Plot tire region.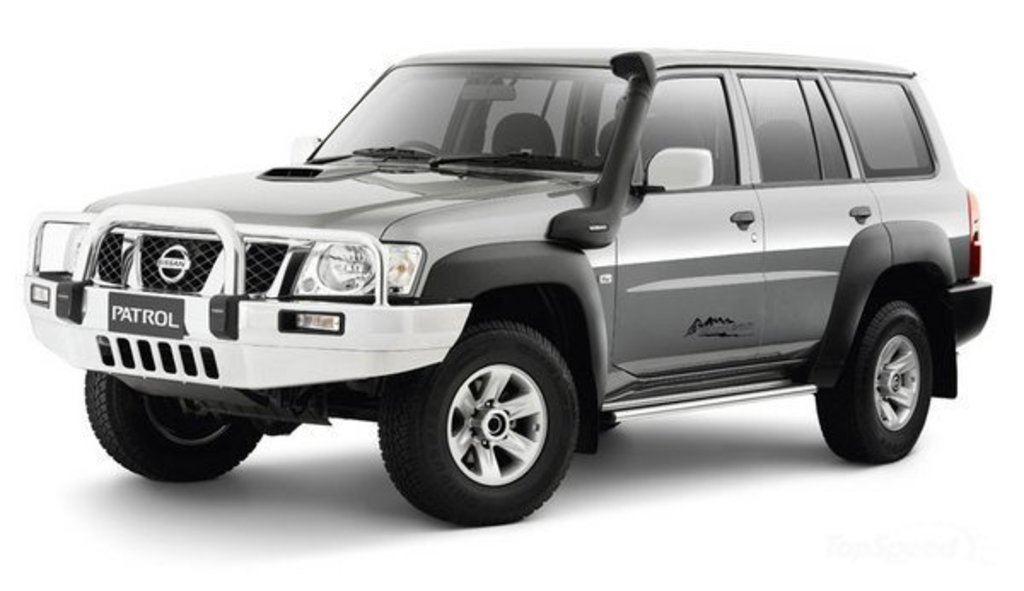
Plotted at [x1=85, y1=374, x2=265, y2=483].
